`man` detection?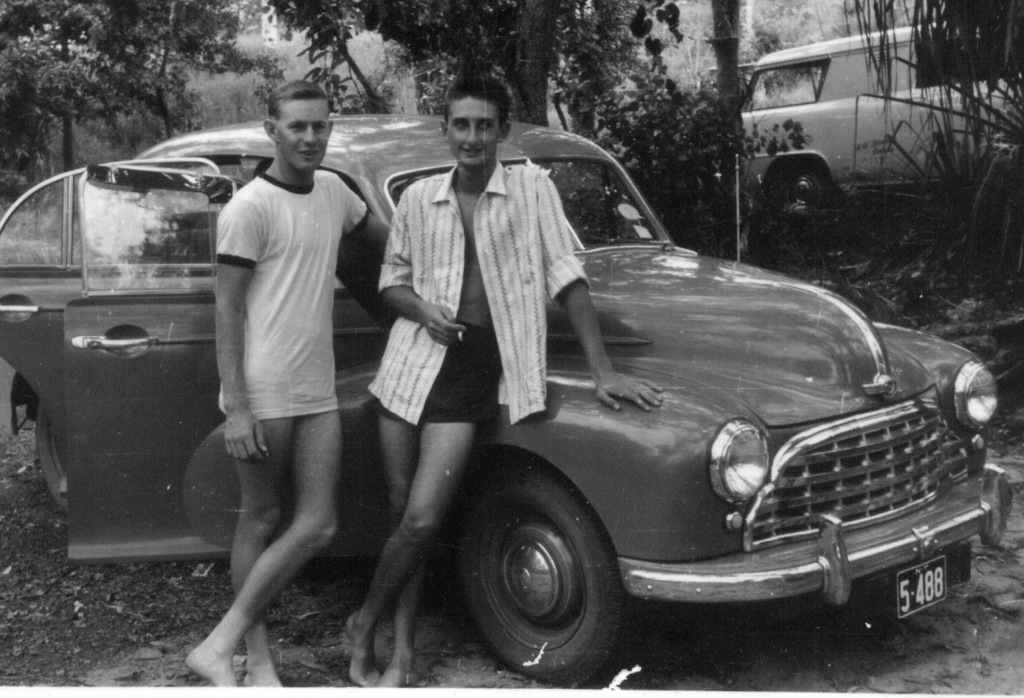
[left=185, top=79, right=391, bottom=686]
